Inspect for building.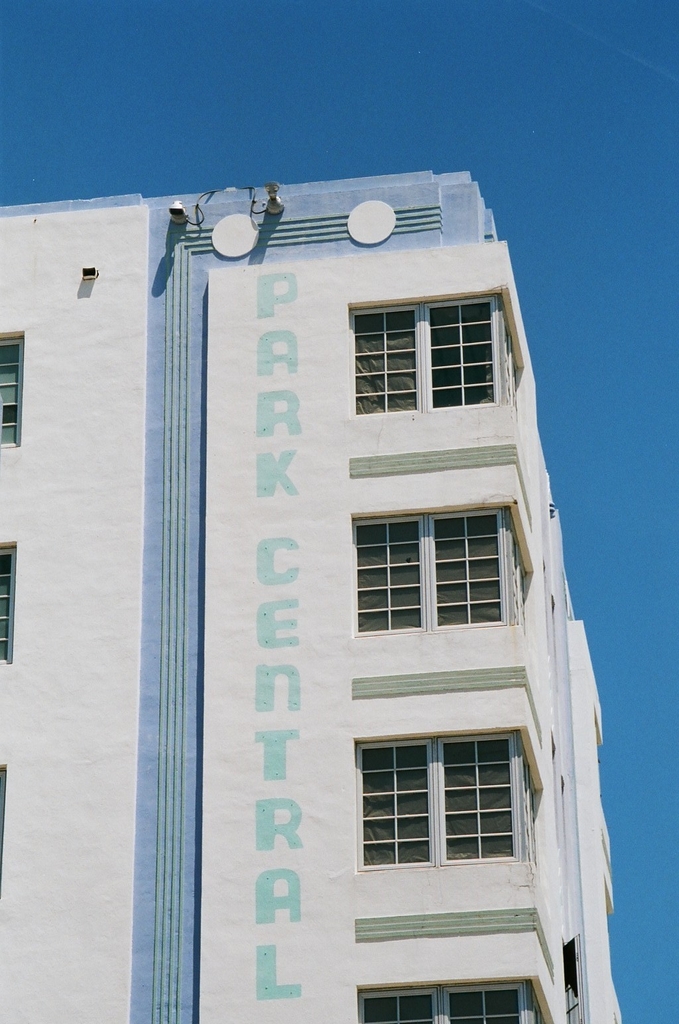
Inspection: x1=0 y1=160 x2=627 y2=1023.
